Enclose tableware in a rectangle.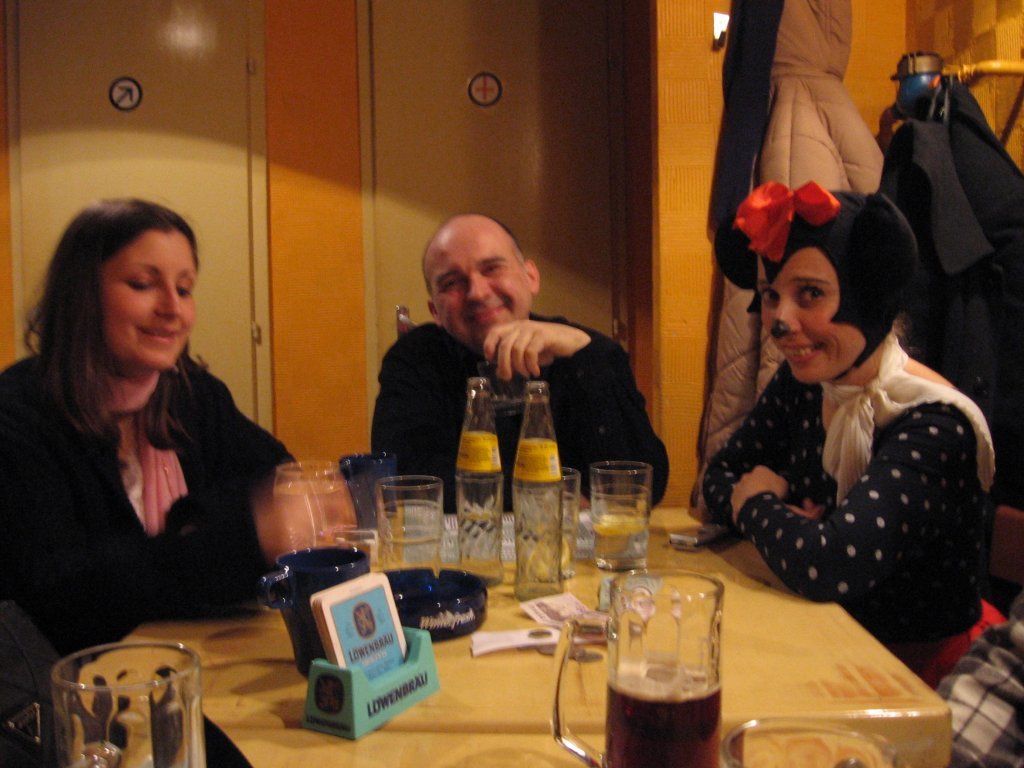
<box>52,633,210,767</box>.
